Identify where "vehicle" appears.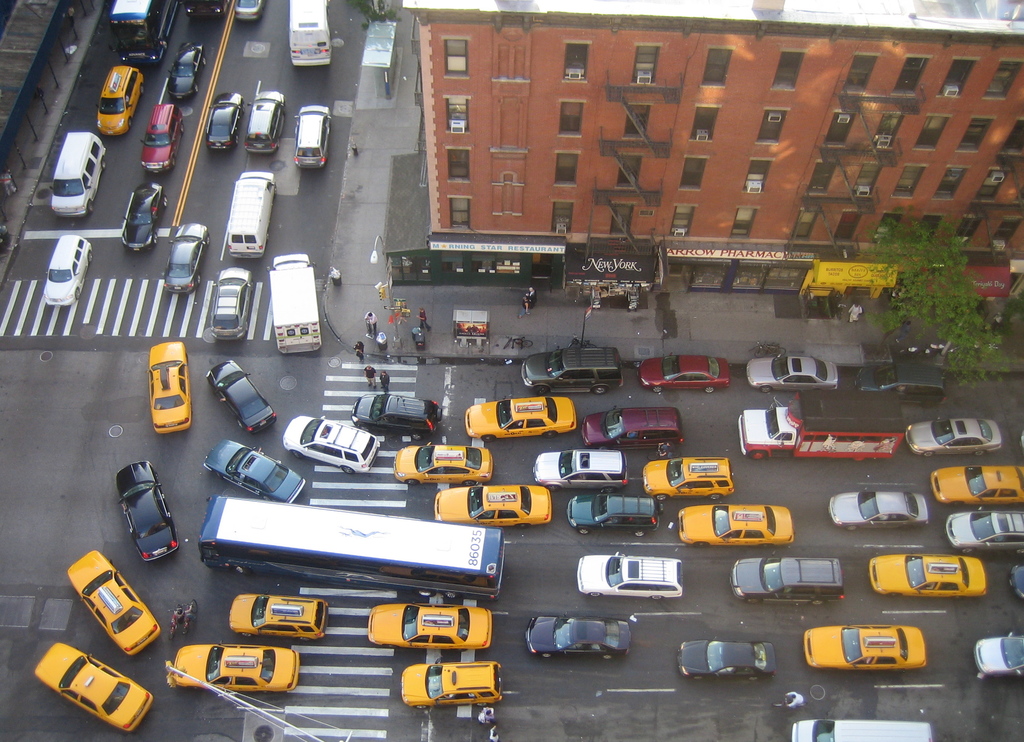
Appears at crop(223, 595, 328, 641).
